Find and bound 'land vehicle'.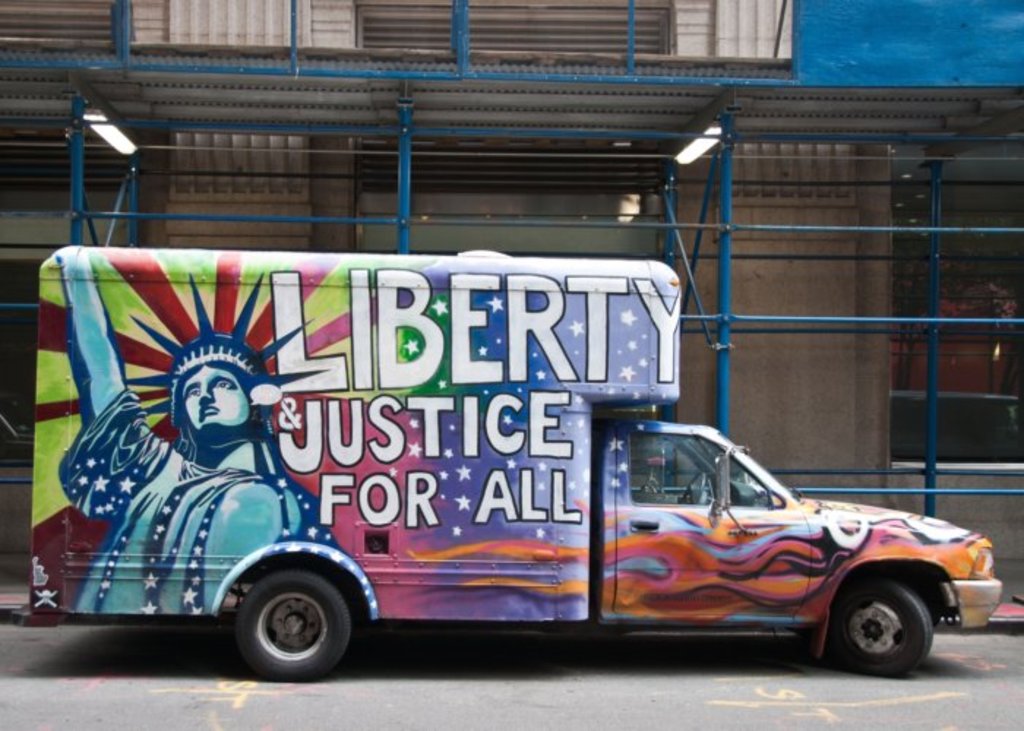
Bound: x1=0 y1=246 x2=958 y2=687.
